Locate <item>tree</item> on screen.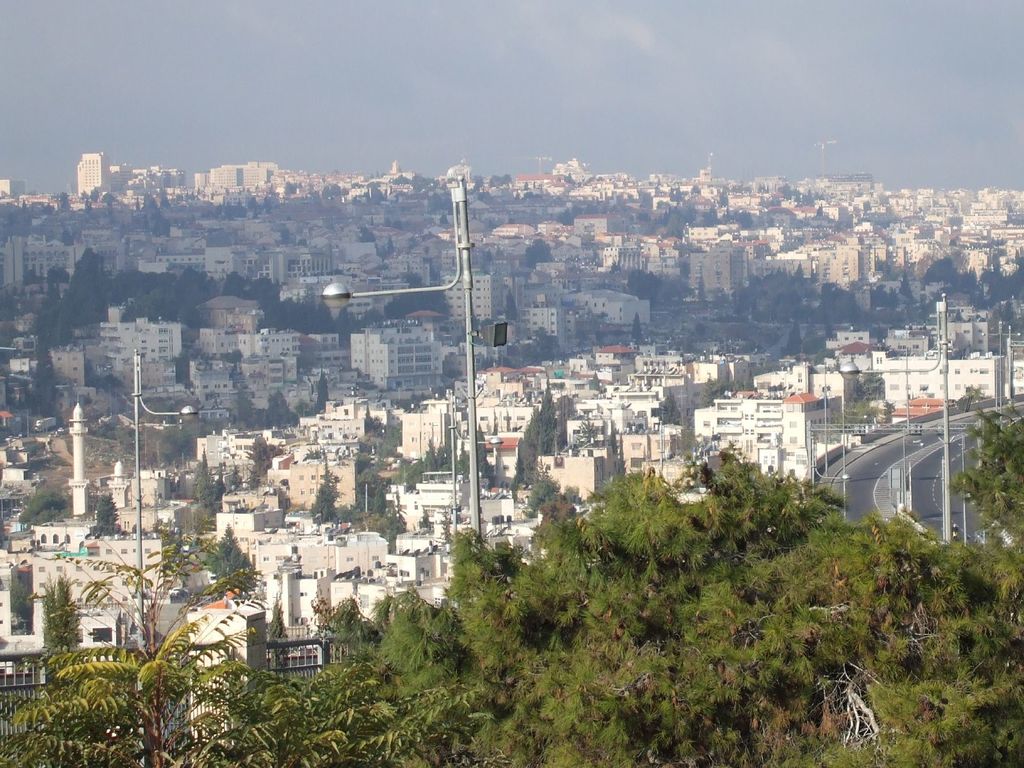
On screen at box(428, 197, 447, 207).
